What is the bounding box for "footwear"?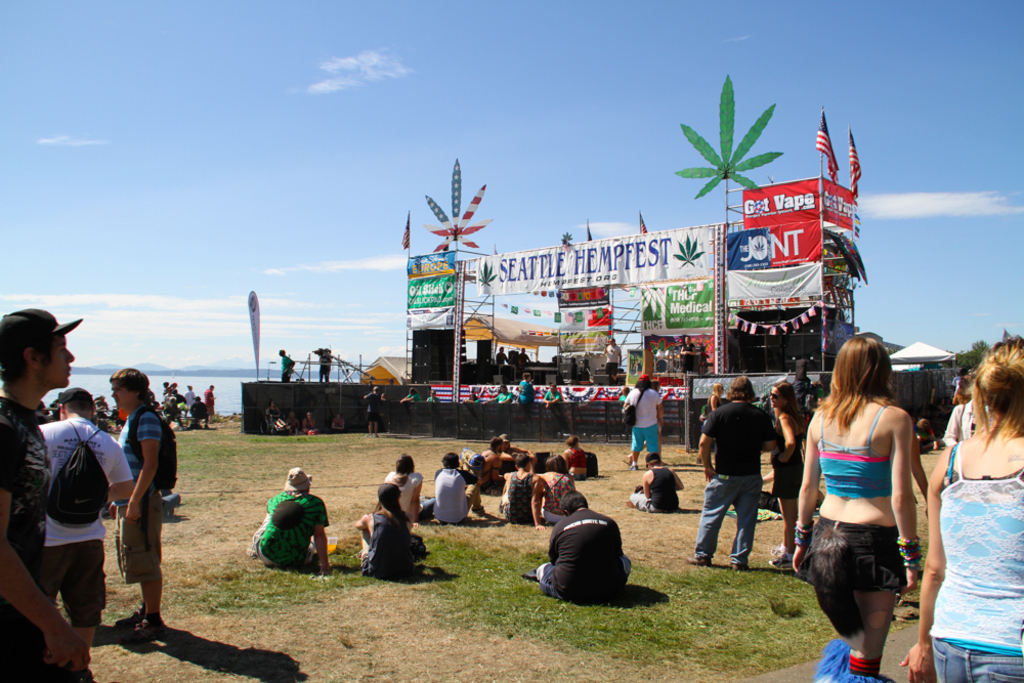
<region>118, 617, 169, 650</region>.
